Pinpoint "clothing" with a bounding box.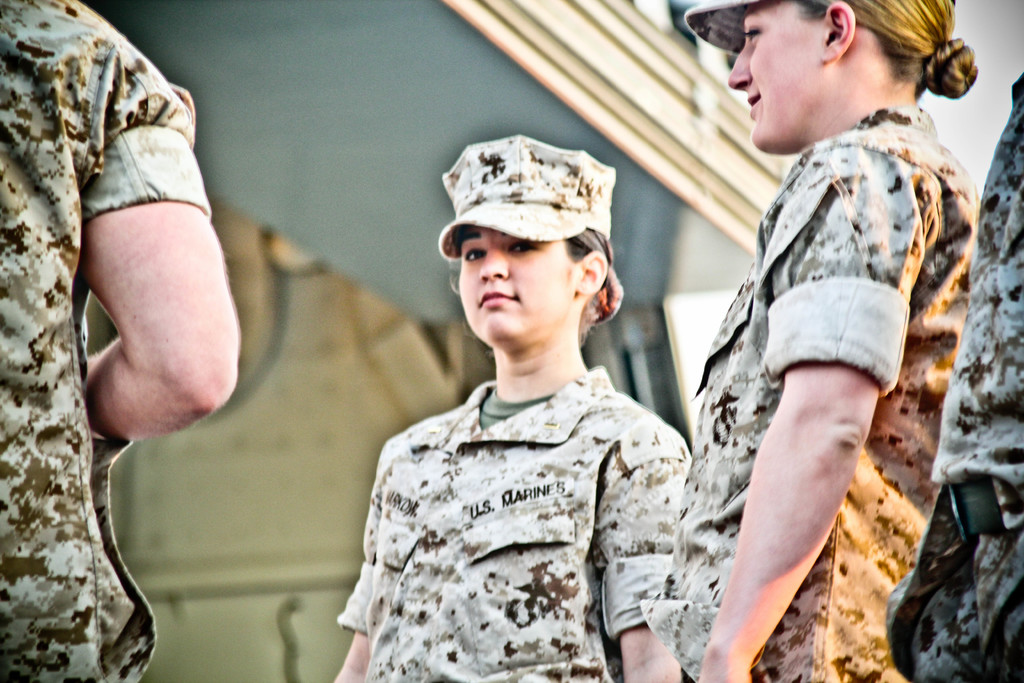
[890,76,1023,682].
